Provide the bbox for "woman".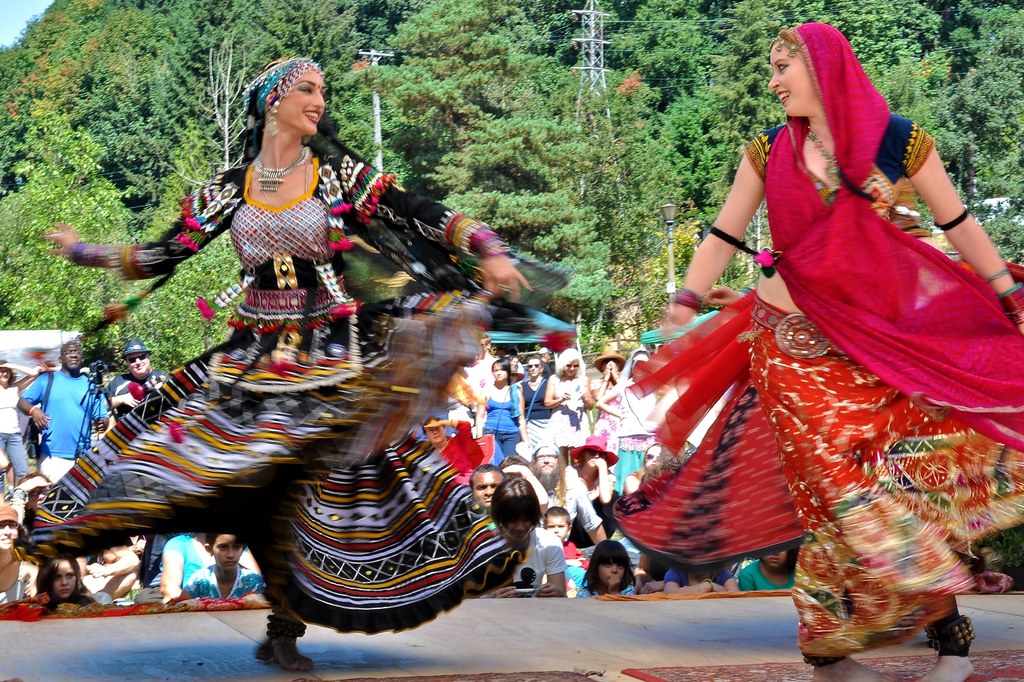
locate(739, 546, 797, 594).
